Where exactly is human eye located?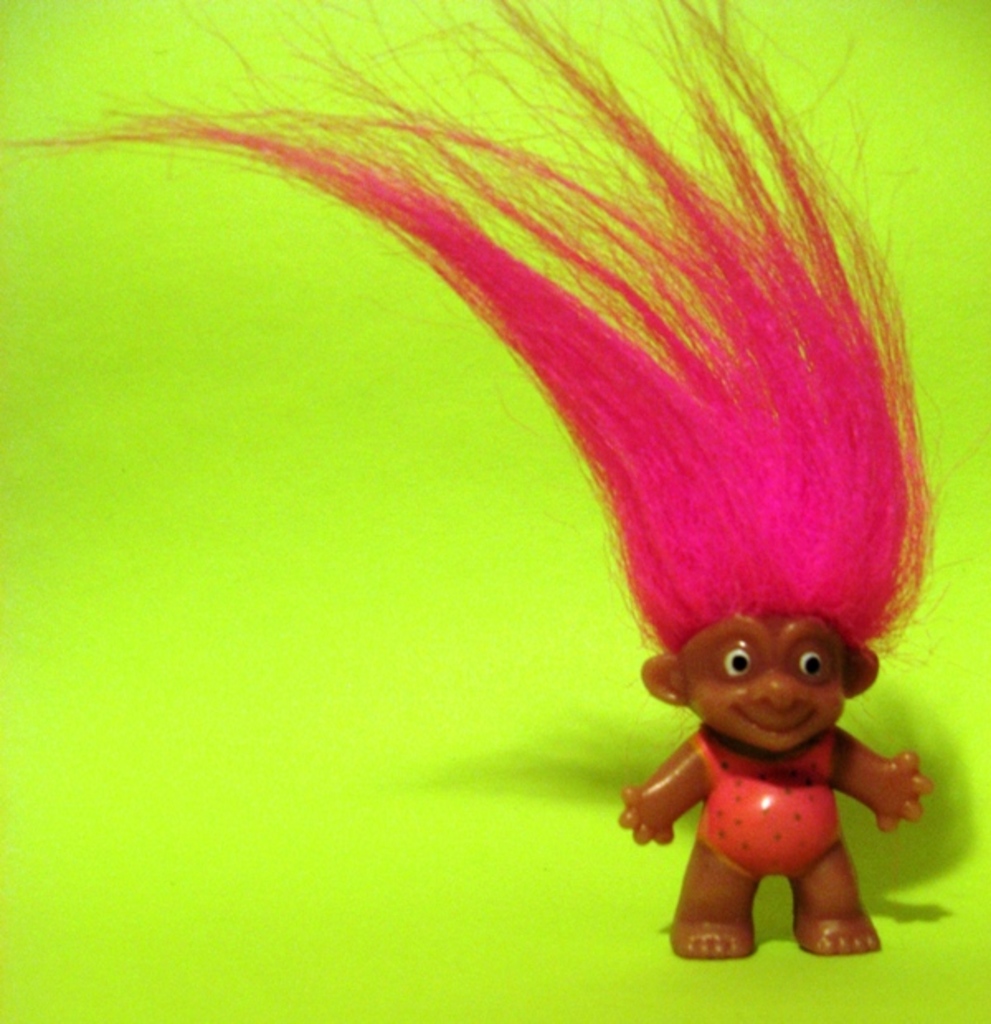
Its bounding box is x1=789 y1=642 x2=829 y2=687.
